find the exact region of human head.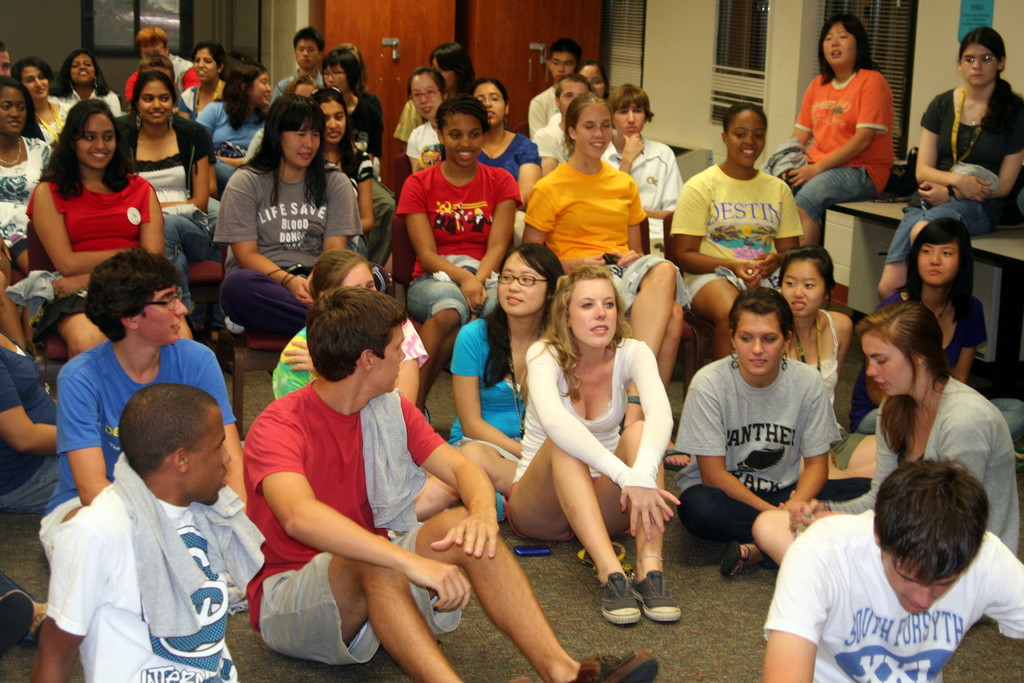
Exact region: BBox(285, 73, 321, 97).
